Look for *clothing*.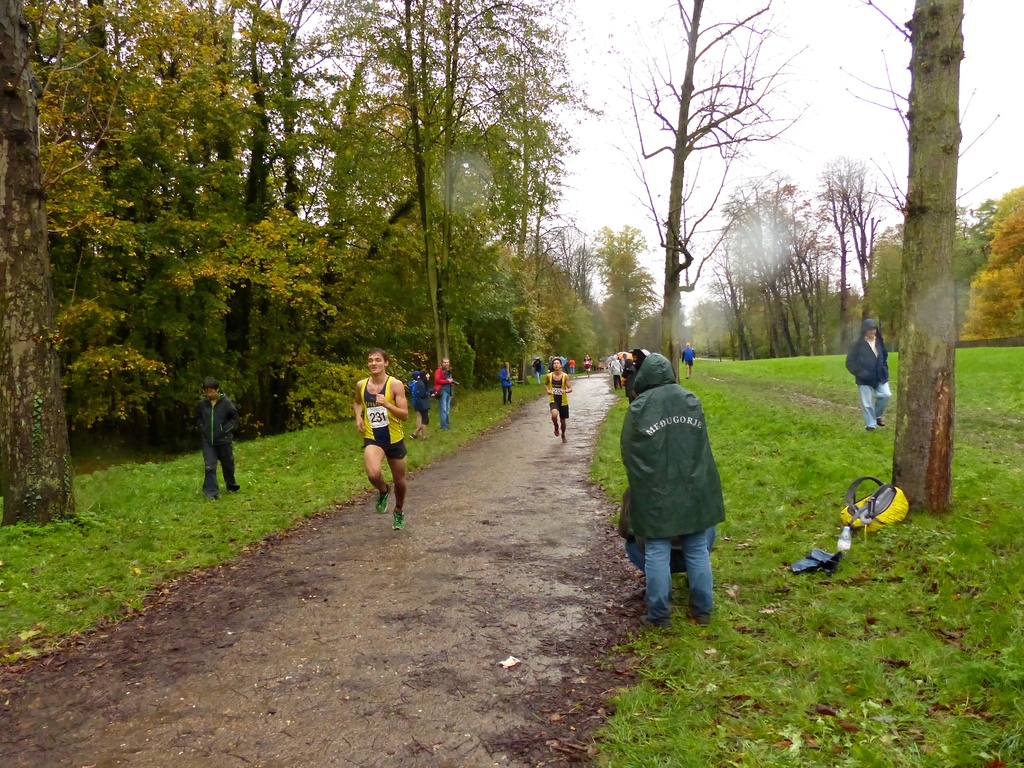
Found: left=551, top=374, right=559, bottom=405.
